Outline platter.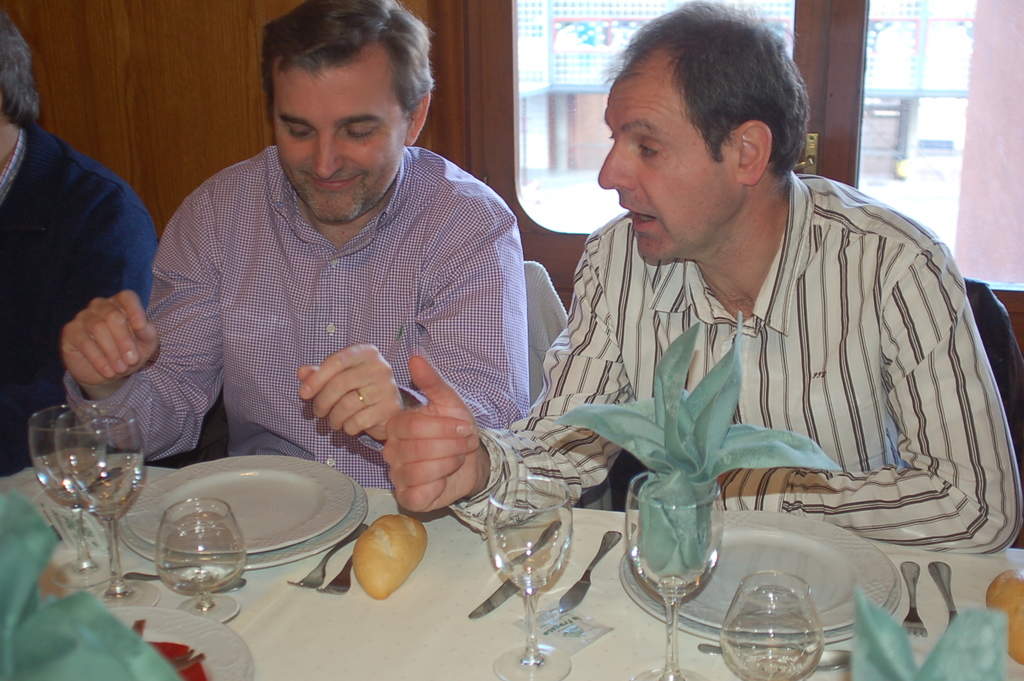
Outline: [x1=129, y1=456, x2=356, y2=553].
